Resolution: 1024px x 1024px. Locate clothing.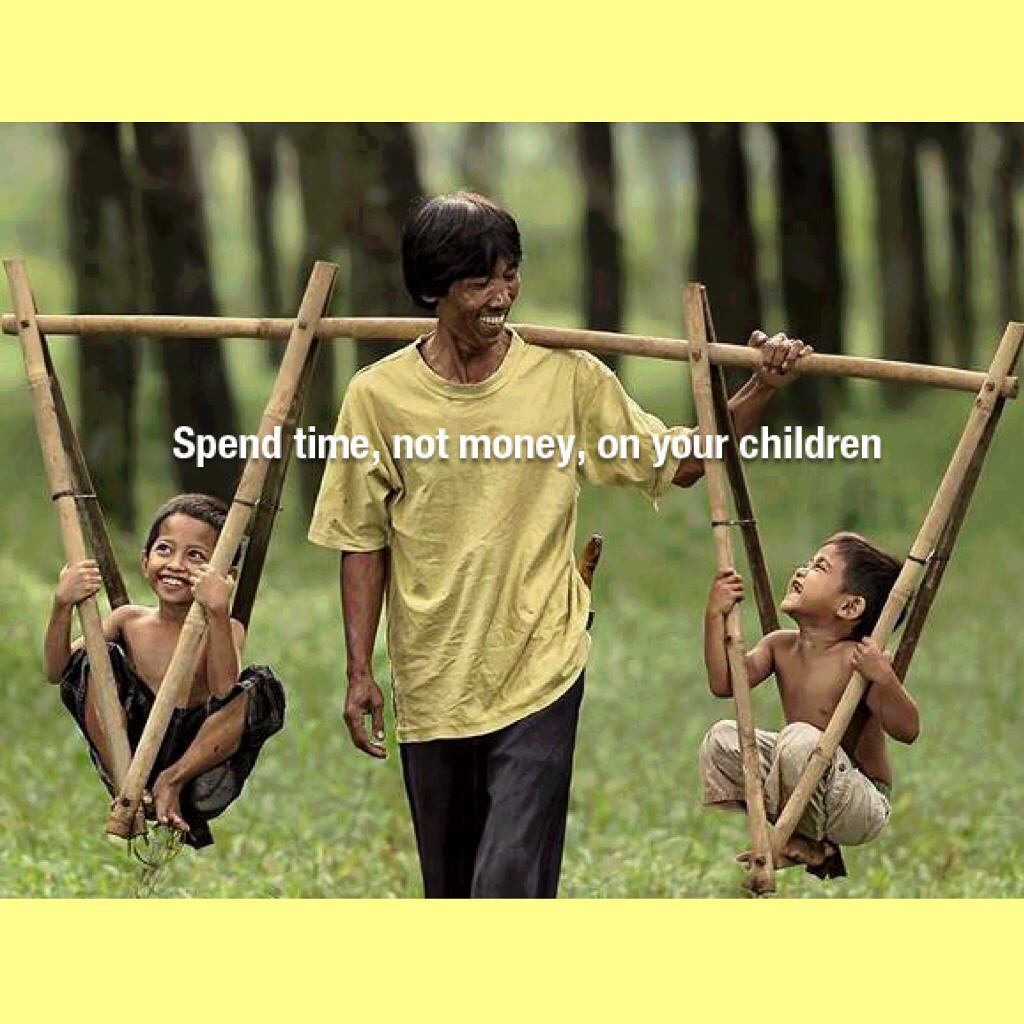
select_region(296, 330, 688, 892).
